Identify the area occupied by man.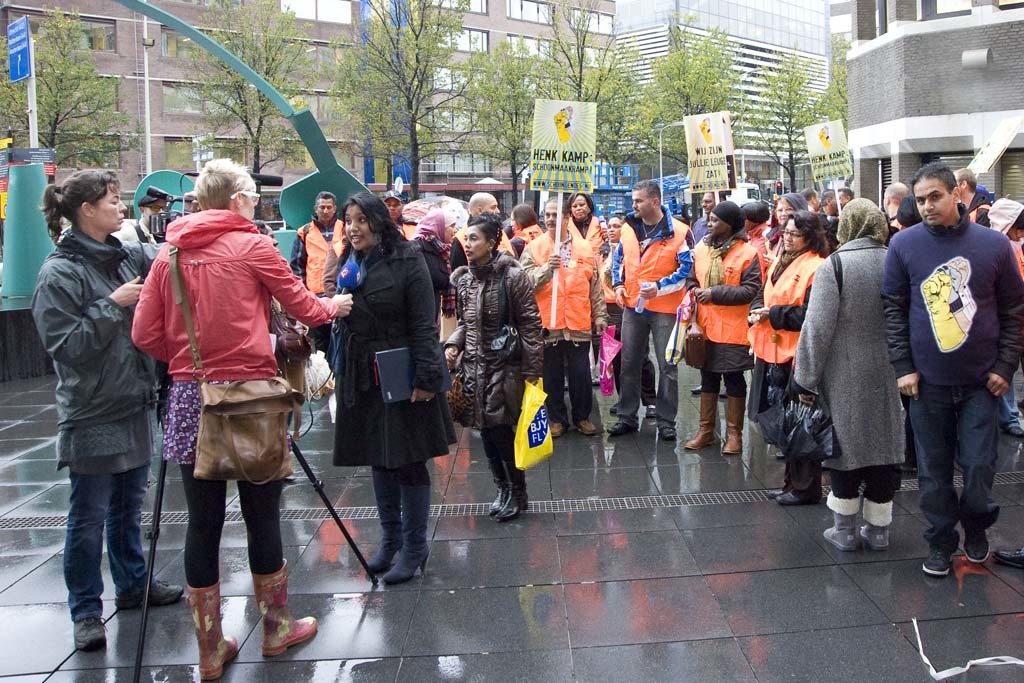
Area: 606/178/693/443.
